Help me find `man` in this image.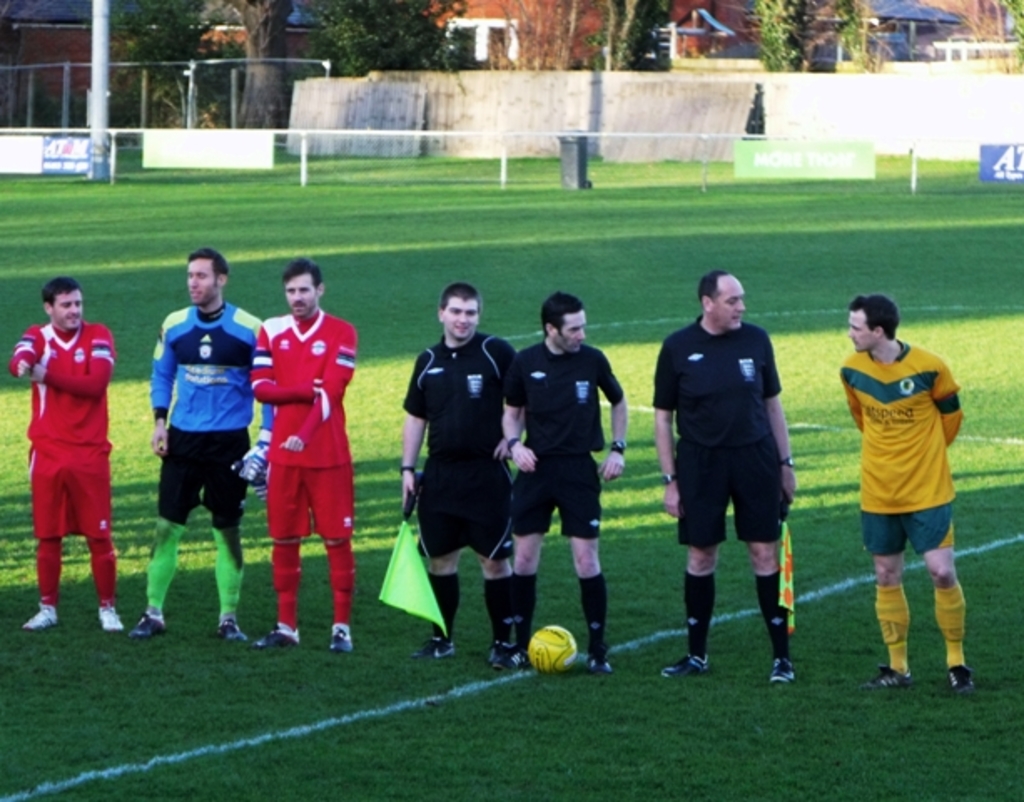
Found it: 835,291,976,693.
